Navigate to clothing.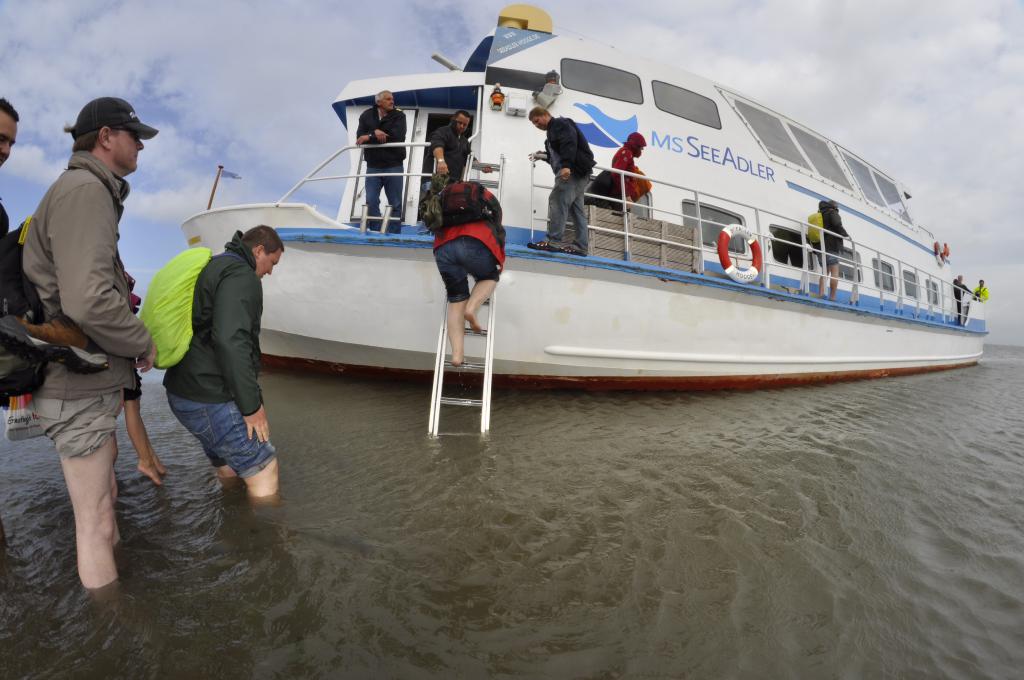
Navigation target: {"left": 158, "top": 232, "right": 277, "bottom": 478}.
